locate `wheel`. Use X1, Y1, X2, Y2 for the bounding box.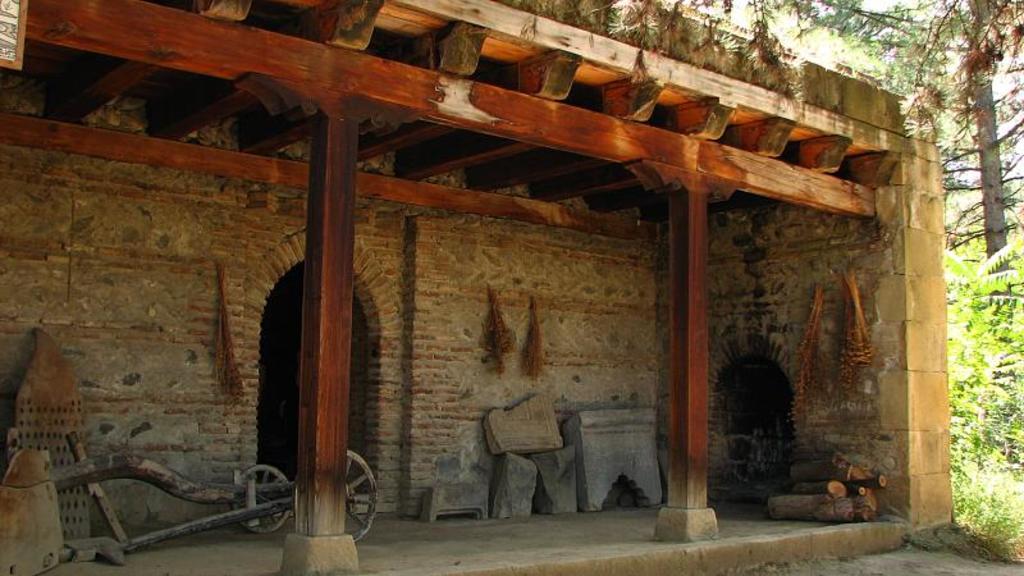
346, 444, 378, 547.
